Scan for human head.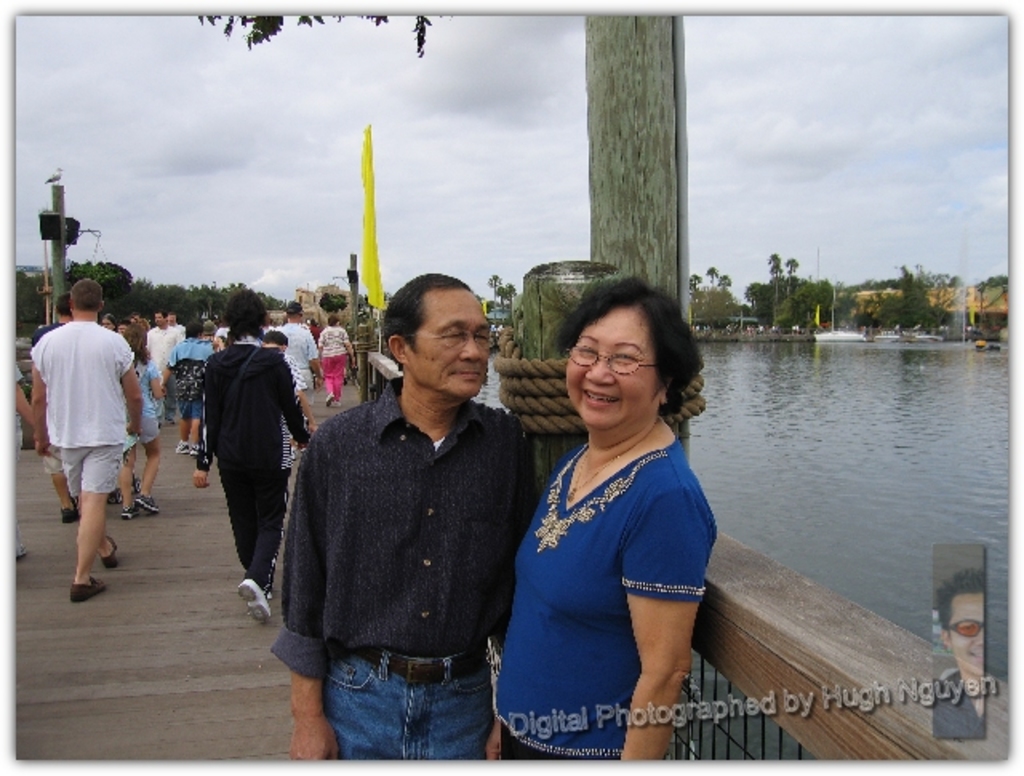
Scan result: region(182, 318, 202, 339).
